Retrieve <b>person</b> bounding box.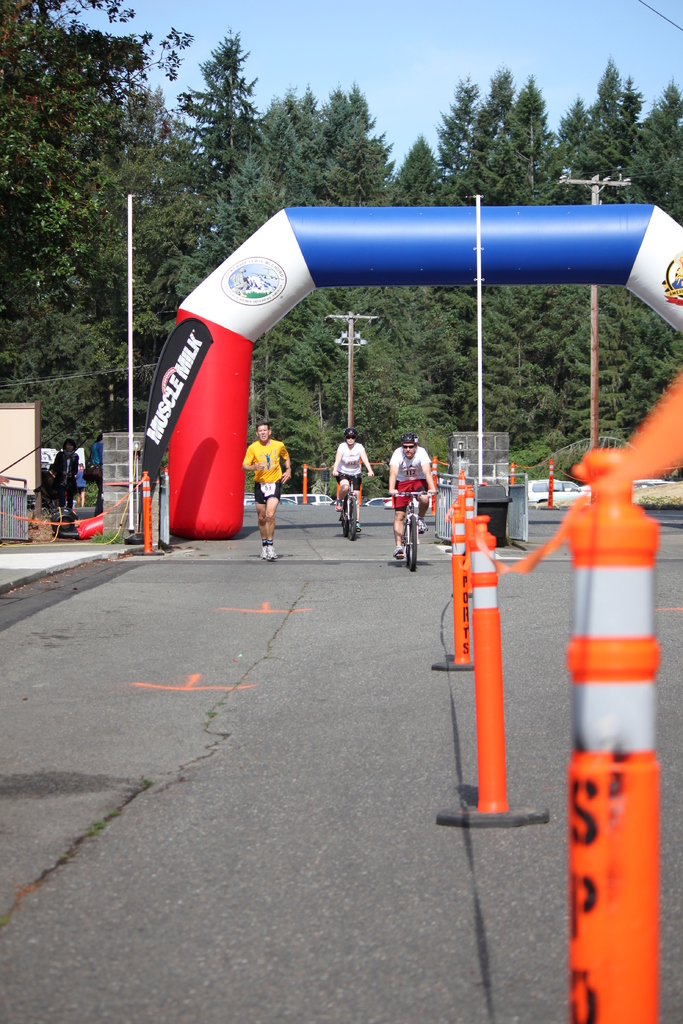
Bounding box: [left=243, top=421, right=292, bottom=559].
